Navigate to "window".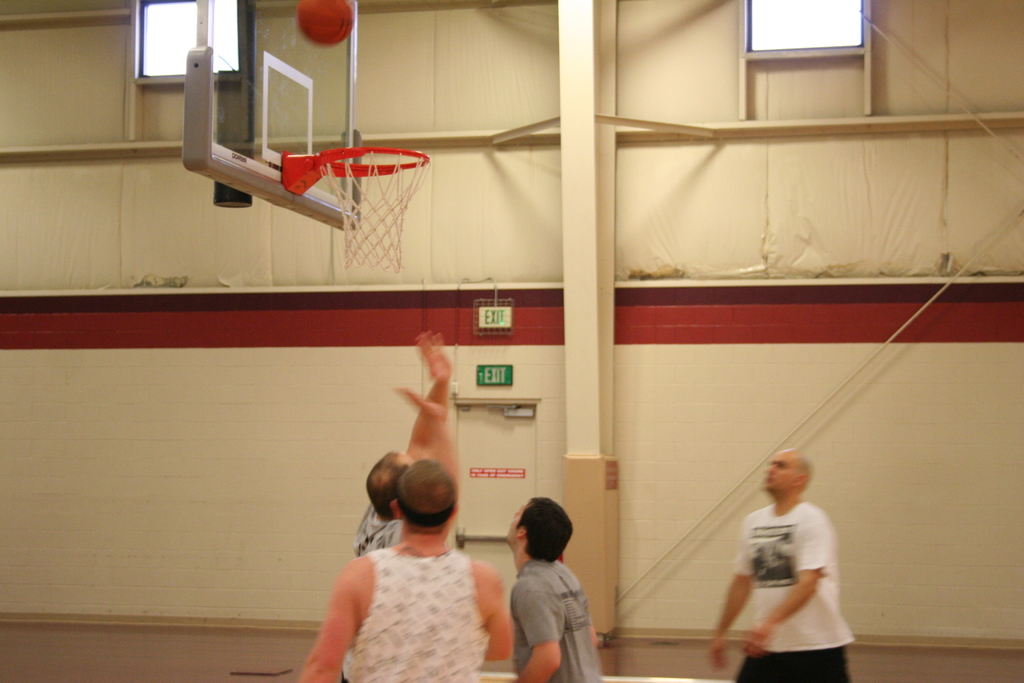
Navigation target: left=125, top=0, right=259, bottom=91.
